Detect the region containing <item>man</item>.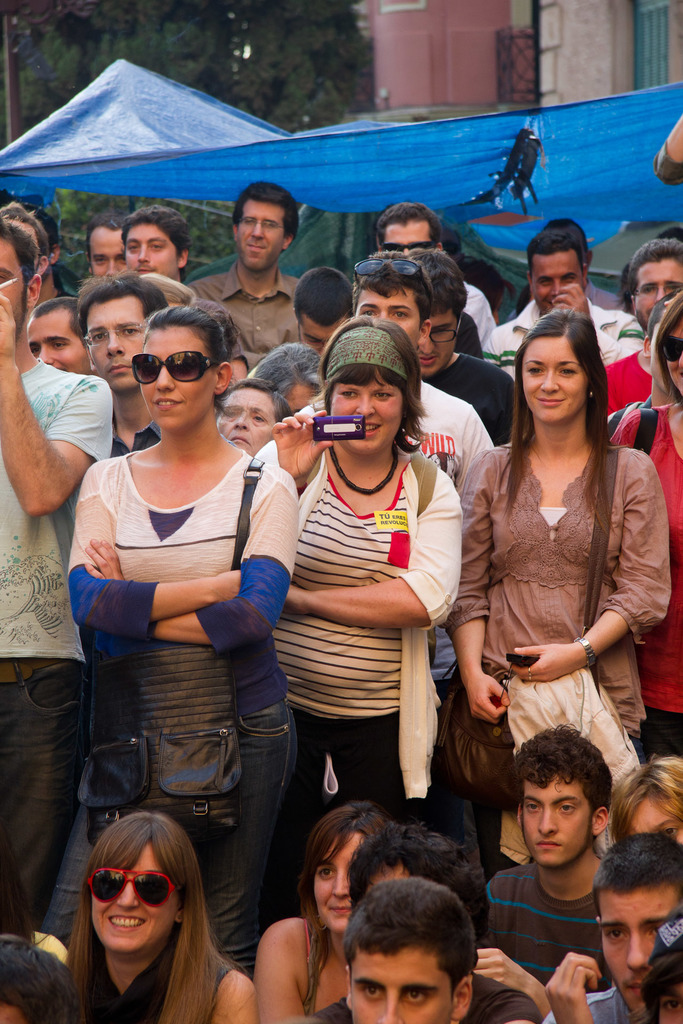
(left=541, top=829, right=682, bottom=1023).
